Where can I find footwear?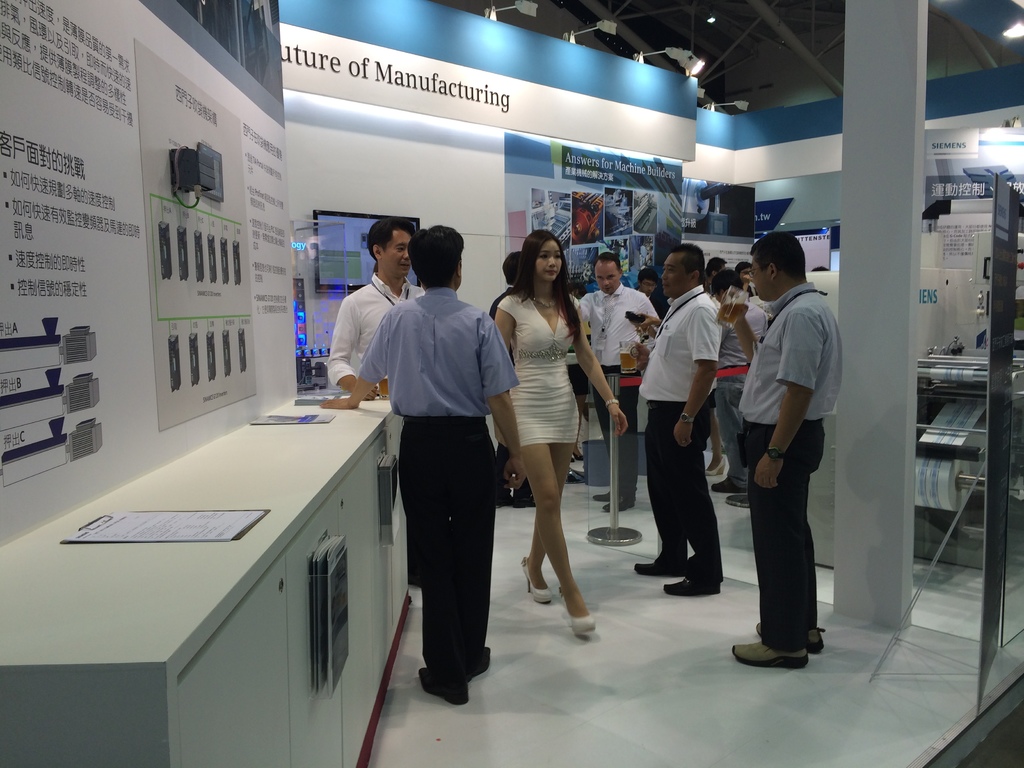
You can find it at 705:457:726:477.
